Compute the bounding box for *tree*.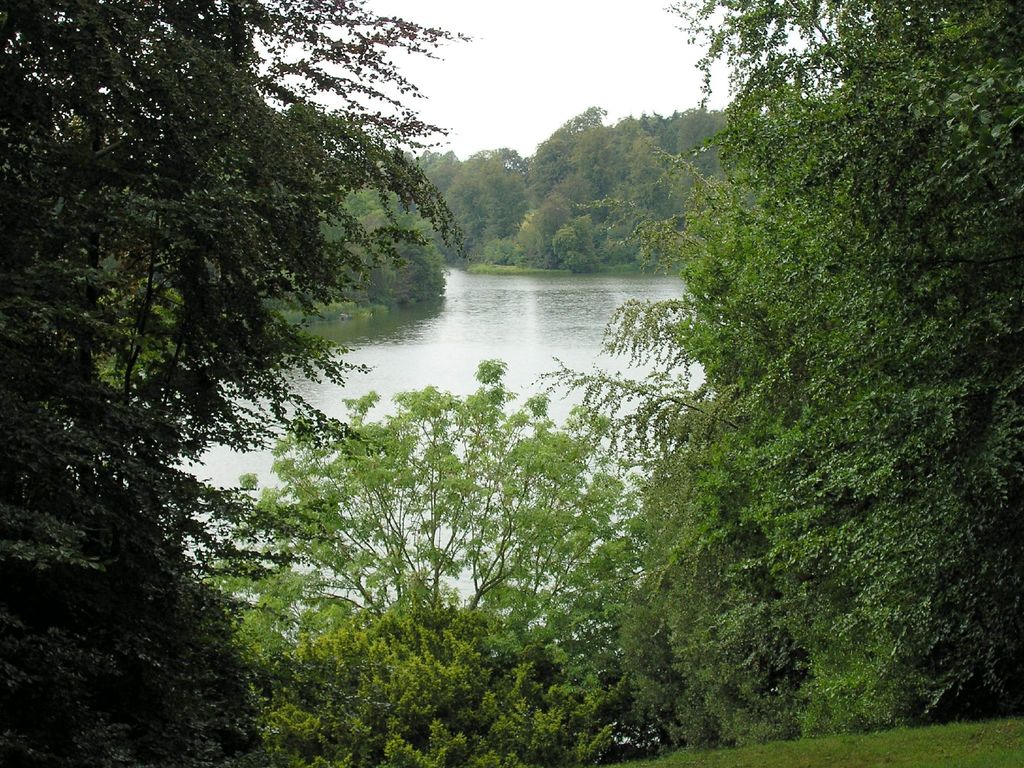
625, 141, 701, 252.
